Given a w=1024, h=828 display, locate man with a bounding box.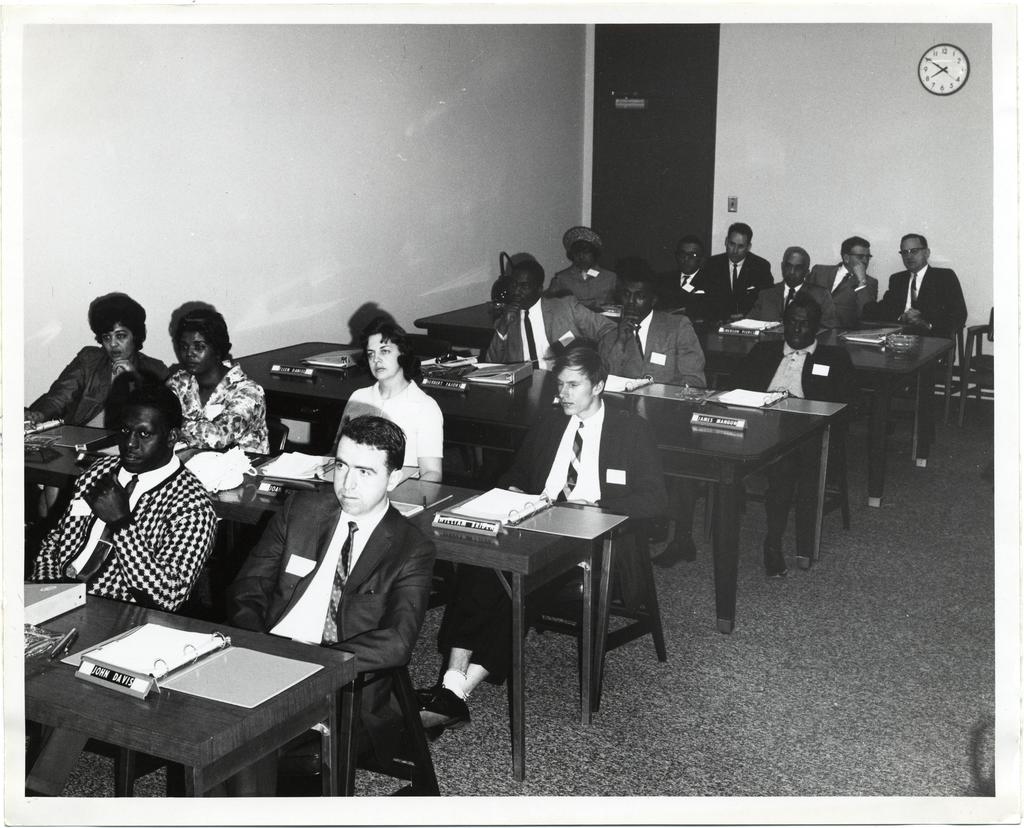
Located: <bbox>810, 230, 882, 320</bbox>.
